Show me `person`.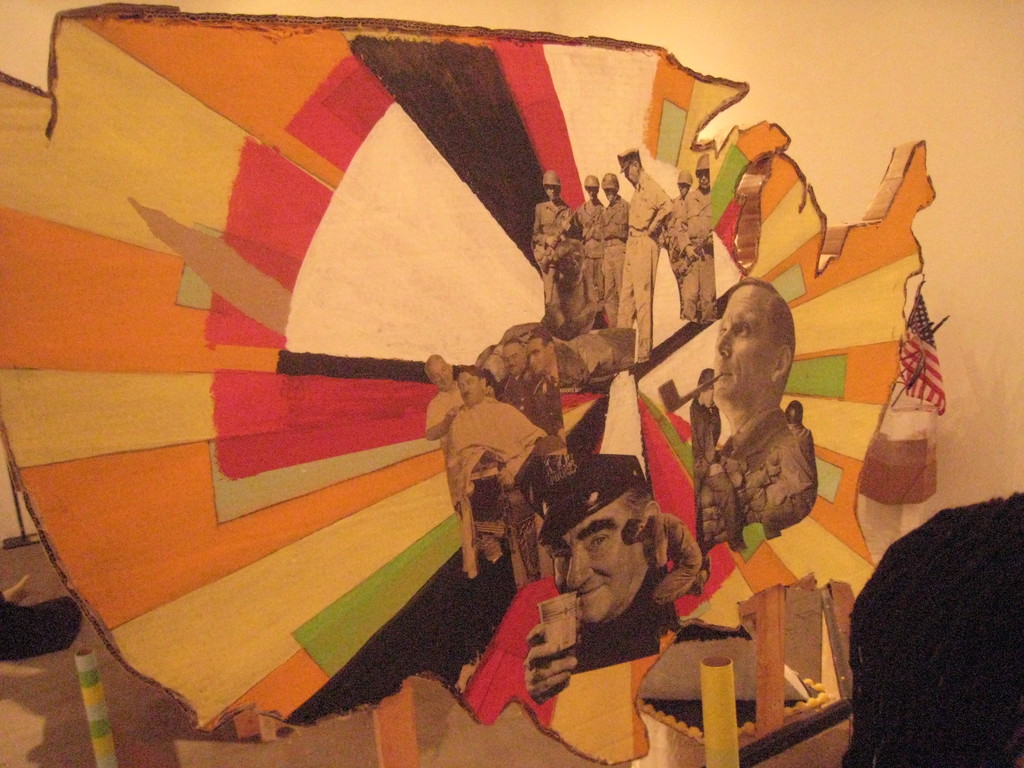
`person` is here: rect(494, 342, 534, 419).
